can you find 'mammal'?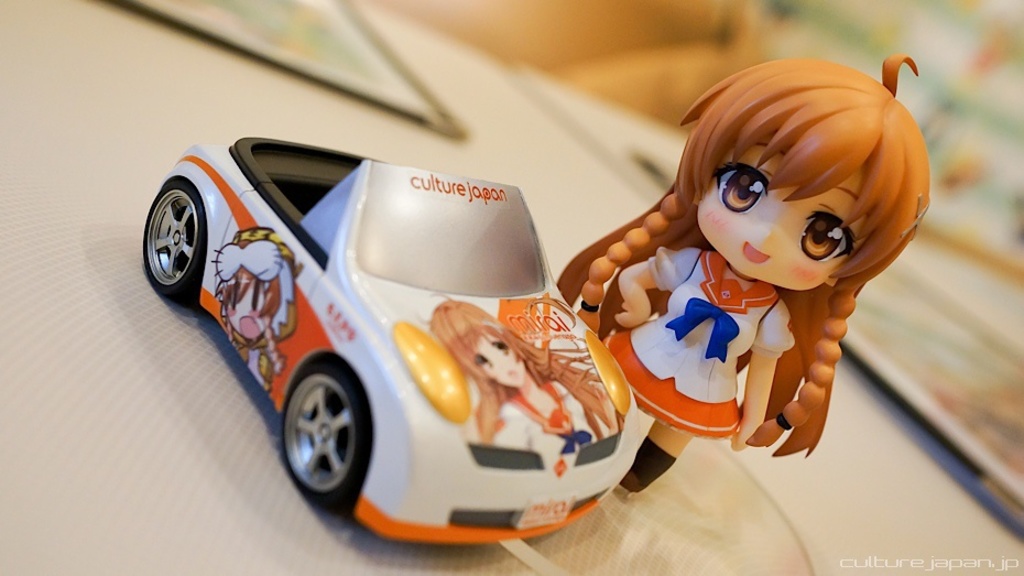
Yes, bounding box: 580,53,971,485.
